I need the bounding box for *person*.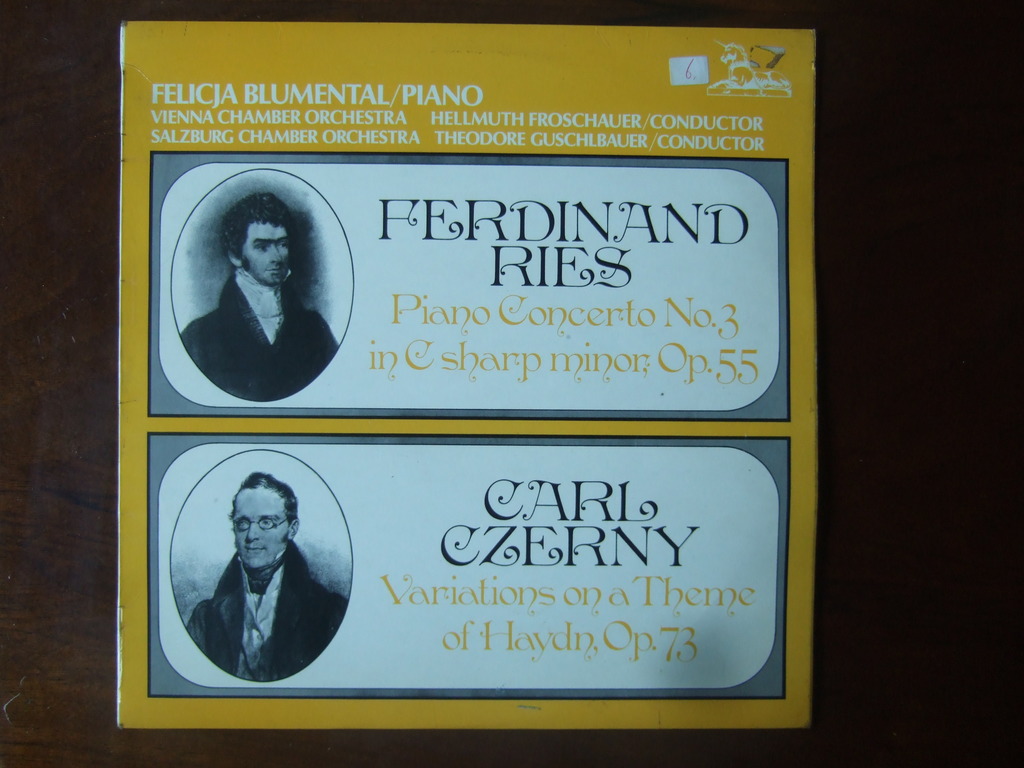
Here it is: bbox=[182, 467, 349, 682].
